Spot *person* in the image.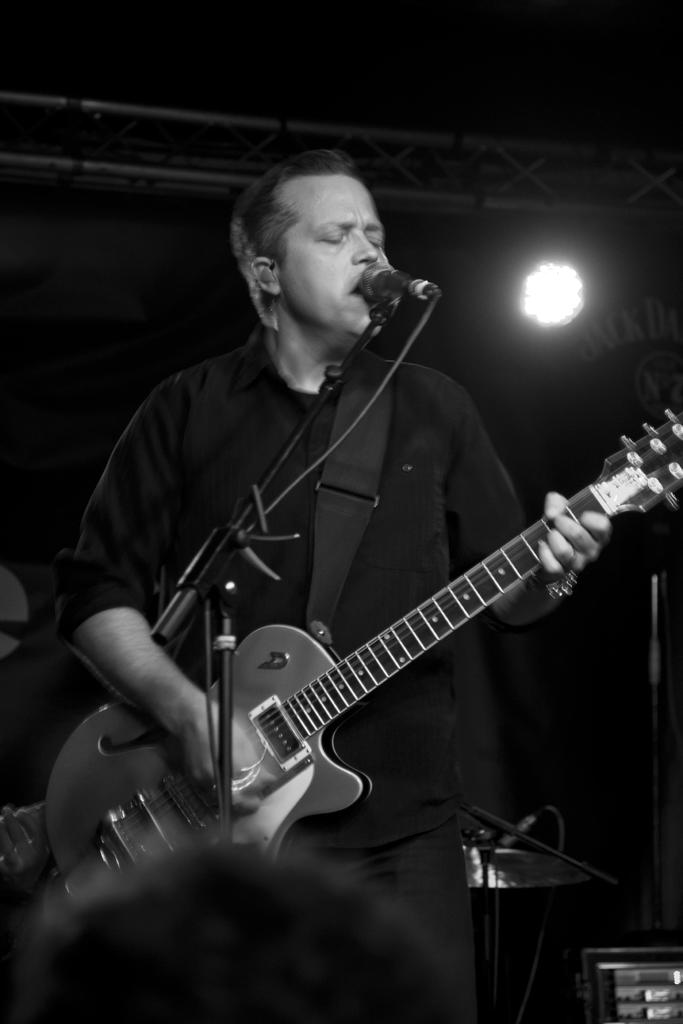
*person* found at l=0, t=130, r=606, b=1023.
